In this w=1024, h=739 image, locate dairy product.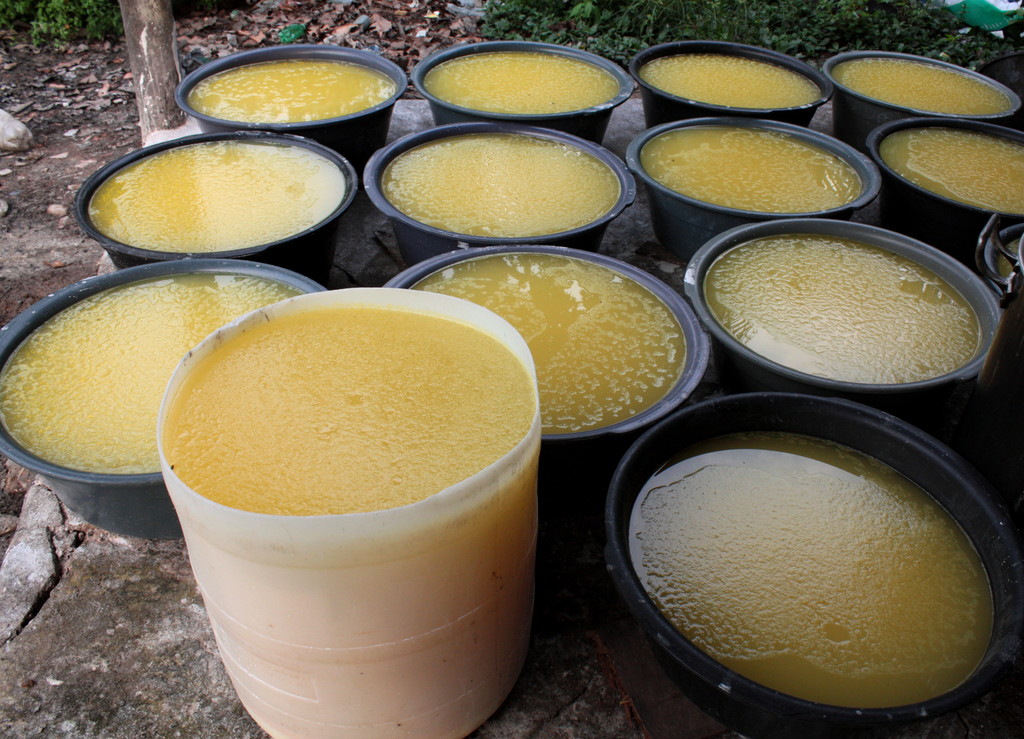
Bounding box: [left=73, top=135, right=345, bottom=245].
